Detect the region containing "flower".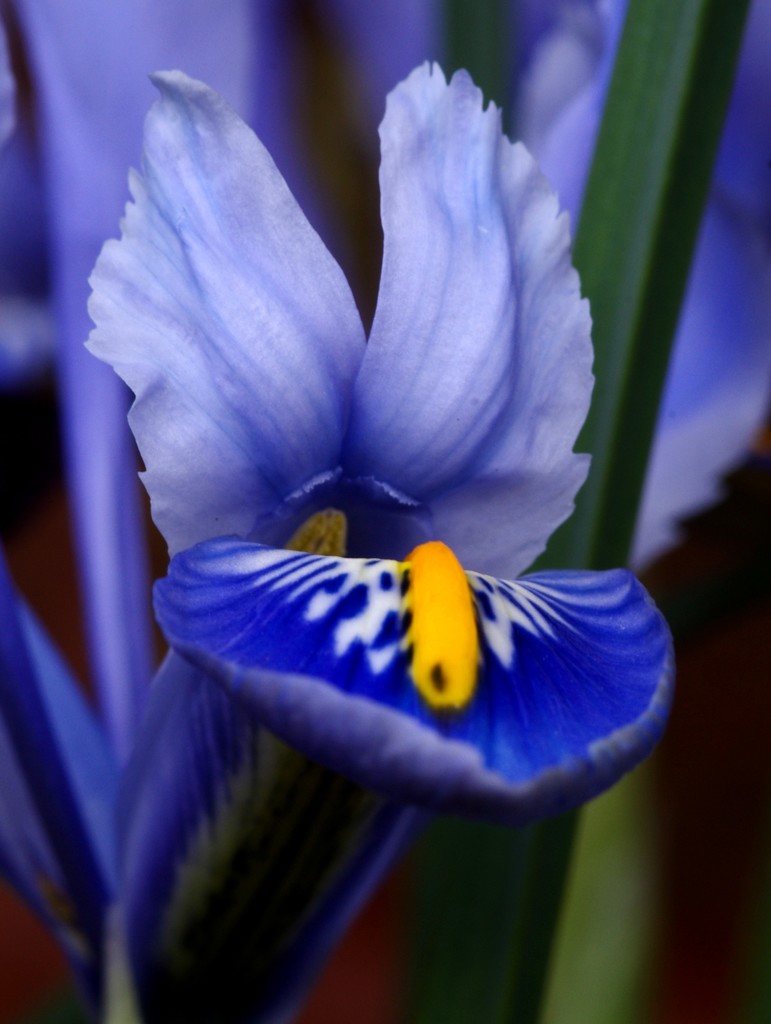
[34,85,727,964].
